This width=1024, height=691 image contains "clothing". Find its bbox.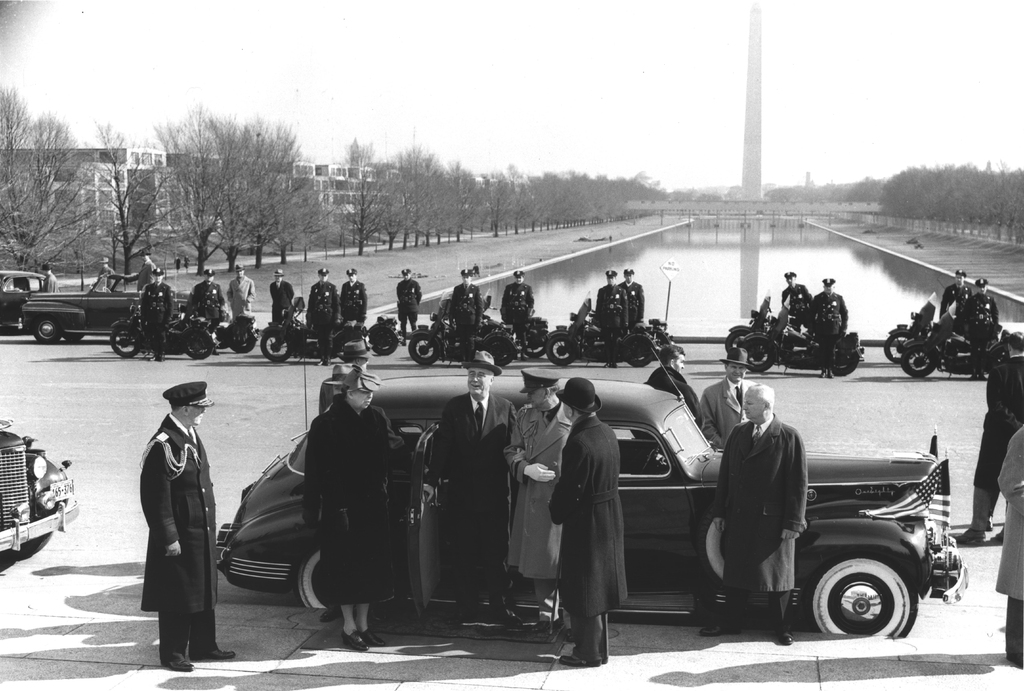
BBox(508, 398, 573, 622).
